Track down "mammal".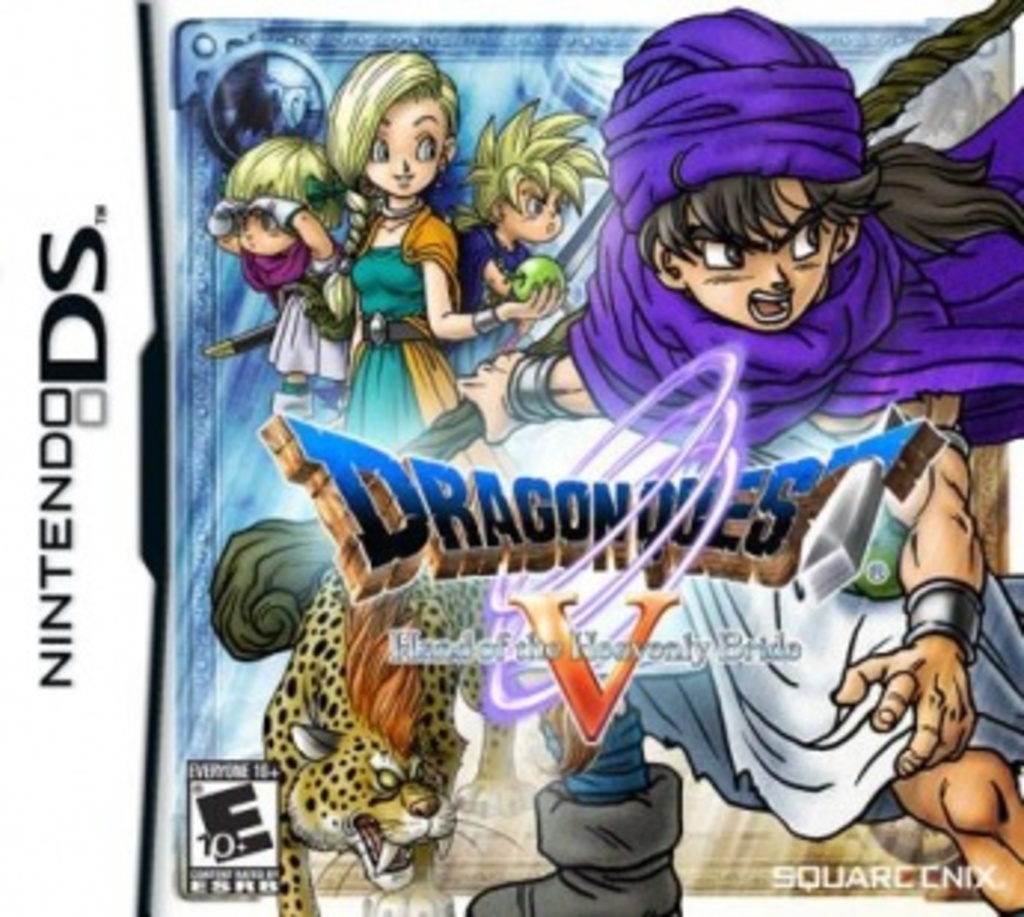
Tracked to select_region(466, 0, 1021, 914).
